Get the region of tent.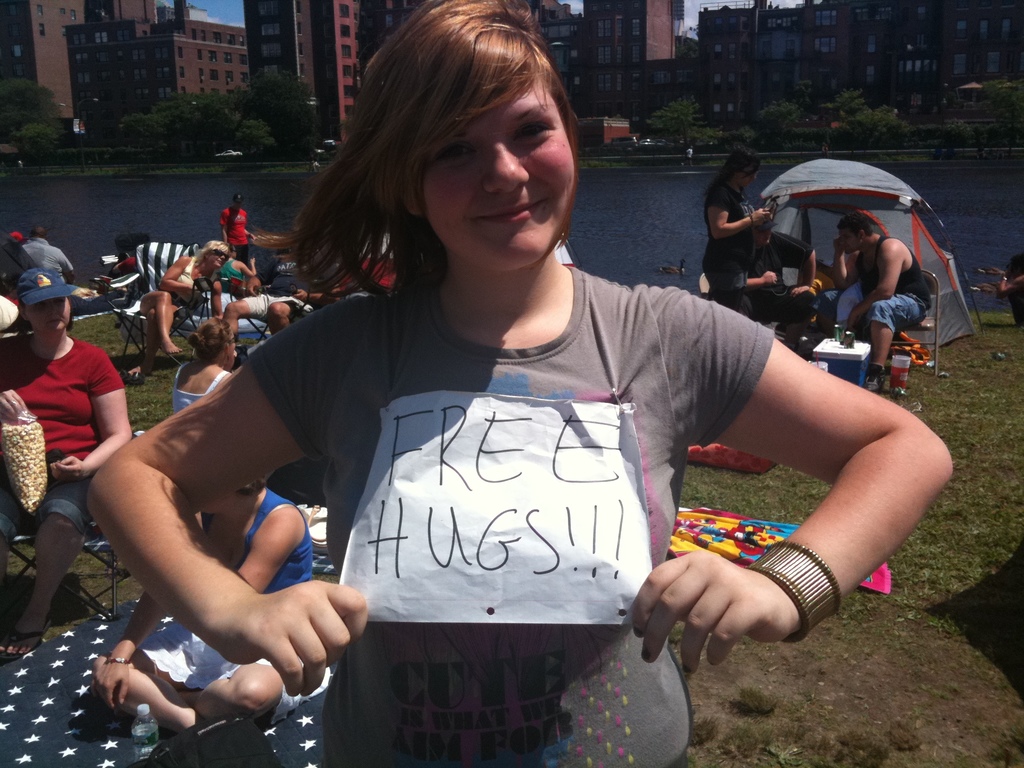
crop(717, 154, 954, 362).
